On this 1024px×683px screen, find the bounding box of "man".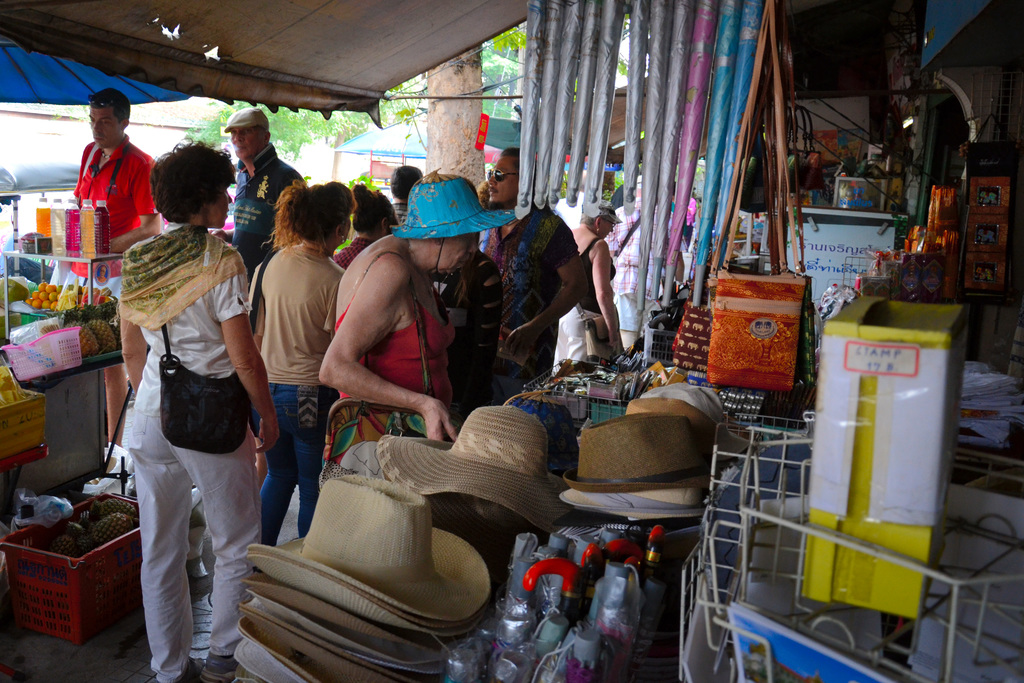
Bounding box: BBox(57, 96, 156, 260).
